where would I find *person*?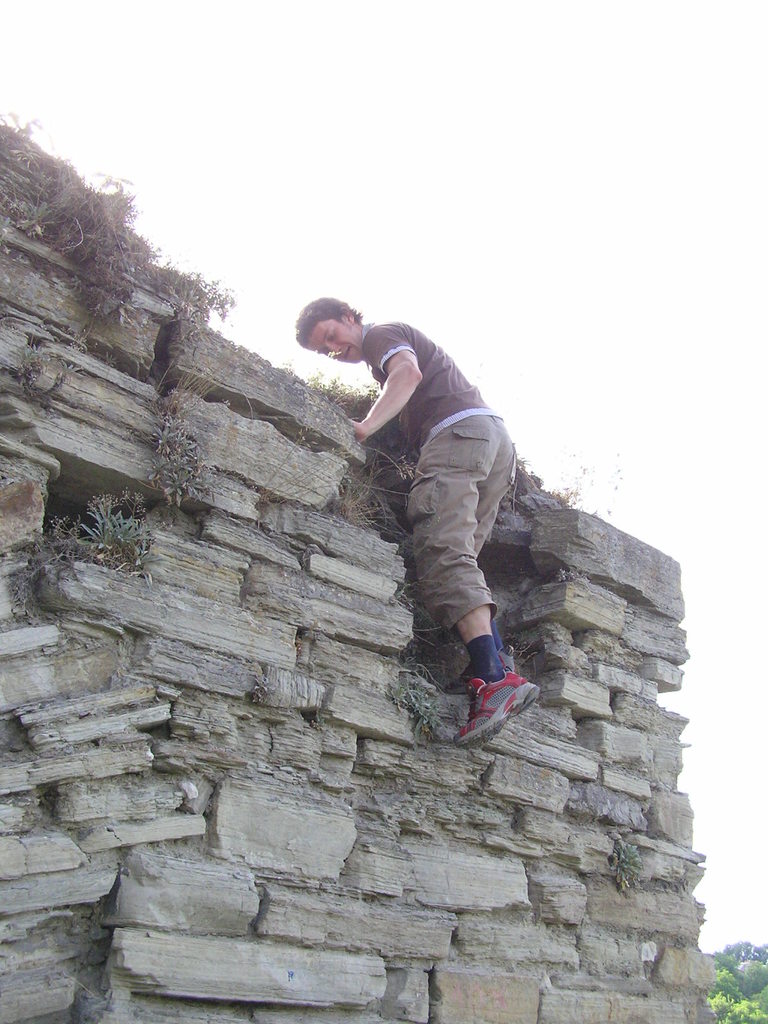
At {"x1": 314, "y1": 267, "x2": 547, "y2": 789}.
